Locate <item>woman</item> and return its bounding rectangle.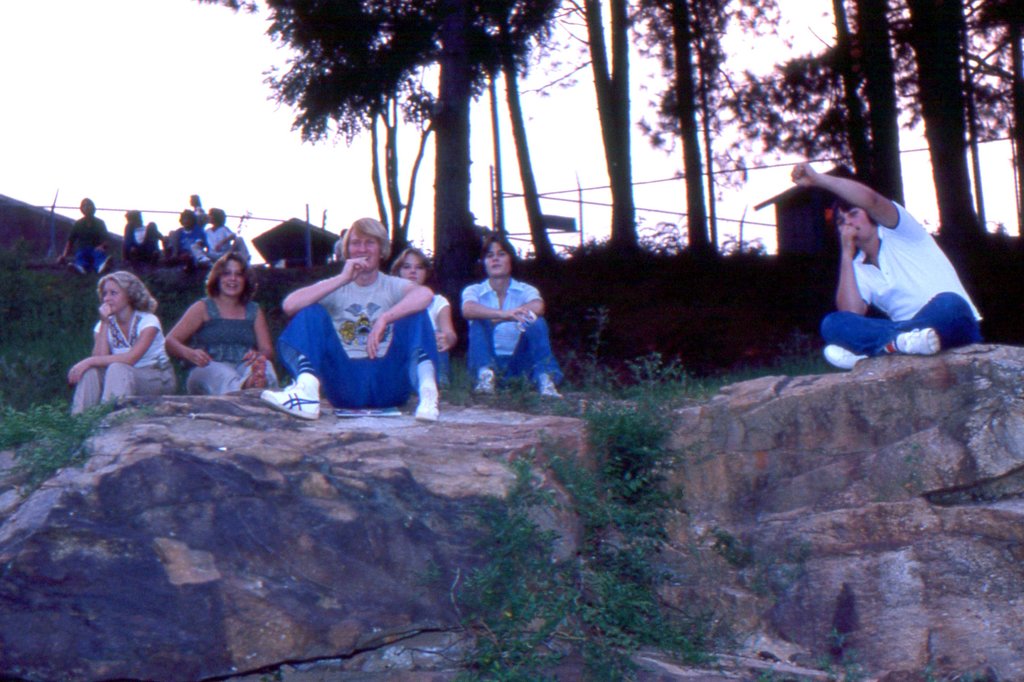
locate(170, 204, 209, 263).
